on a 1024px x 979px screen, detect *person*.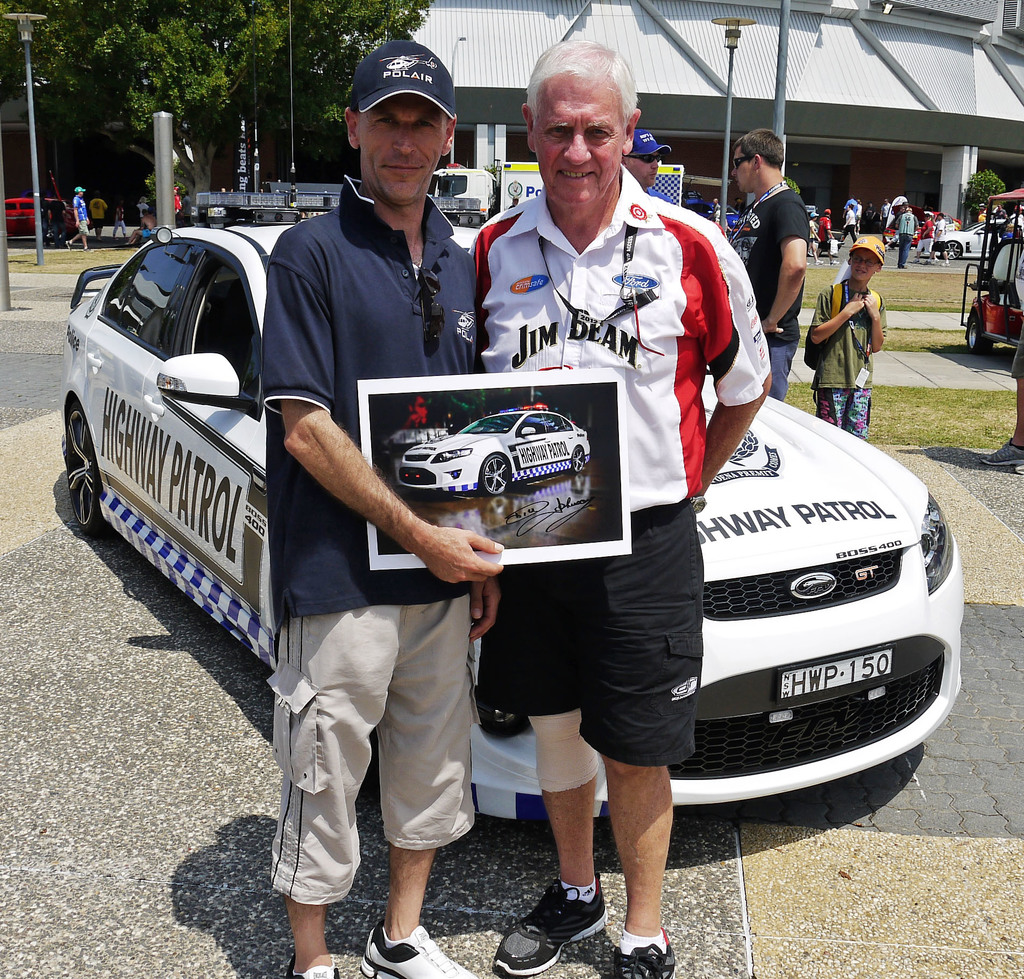
(813, 218, 895, 439).
